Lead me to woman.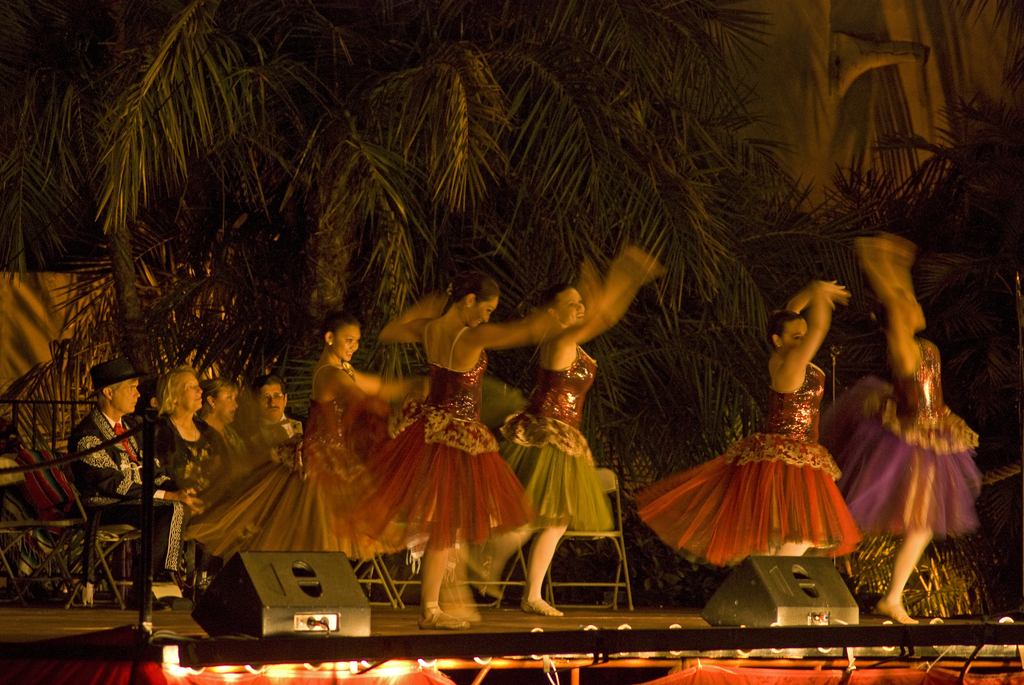
Lead to box=[653, 262, 876, 595].
